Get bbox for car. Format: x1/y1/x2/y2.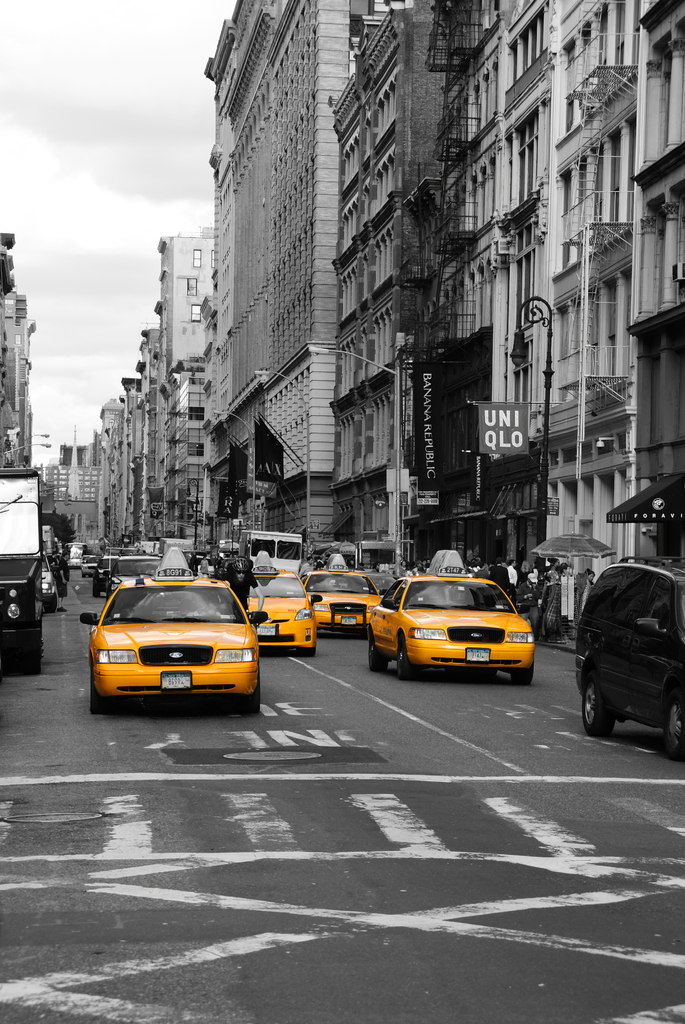
579/557/684/755.
